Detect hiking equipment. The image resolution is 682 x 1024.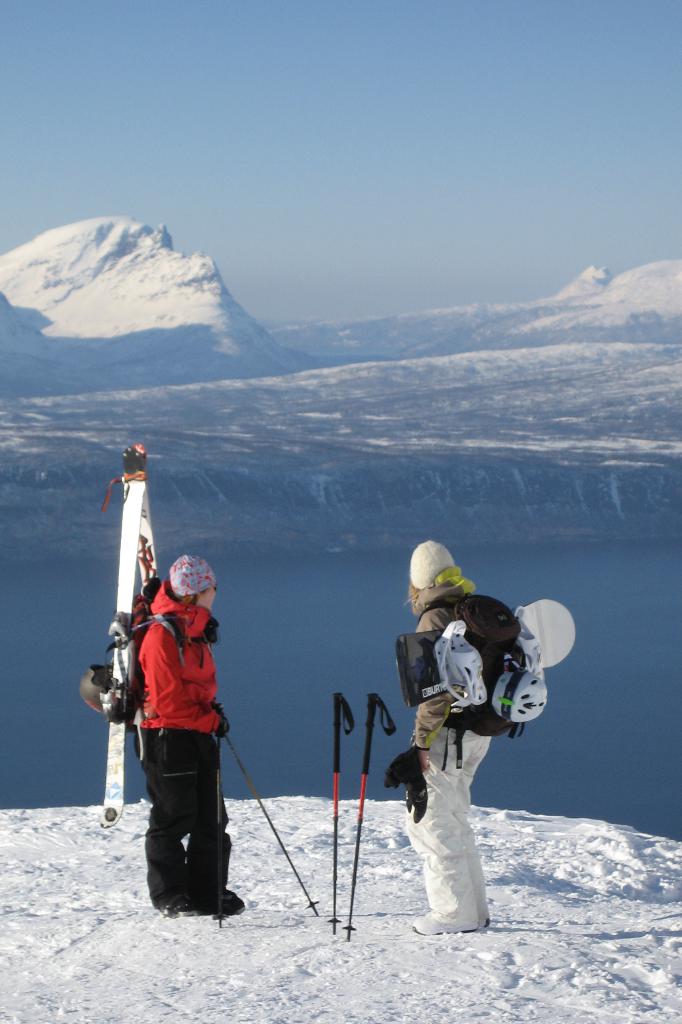
[left=345, top=692, right=396, bottom=943].
